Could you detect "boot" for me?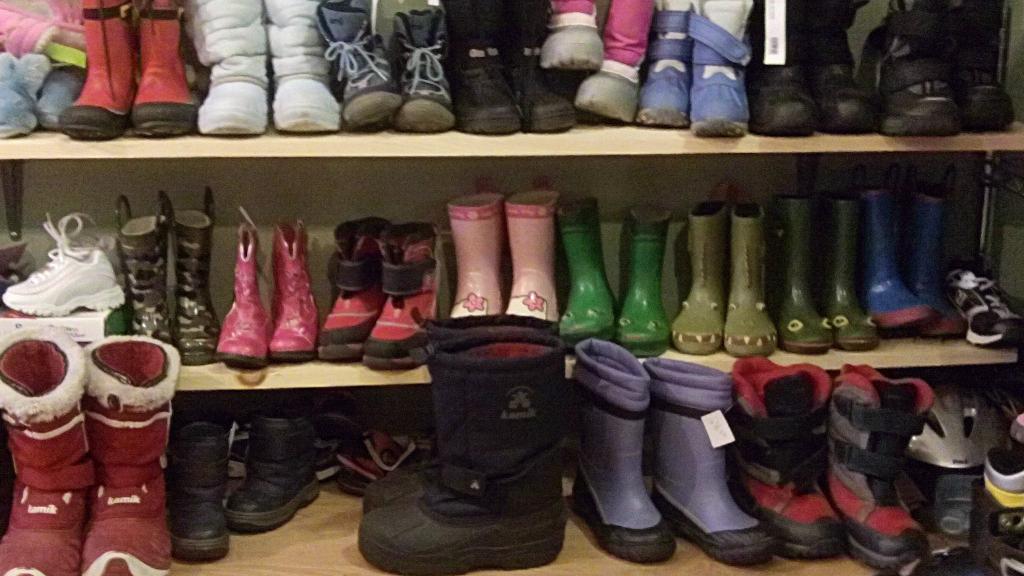
Detection result: <box>516,54,575,129</box>.
